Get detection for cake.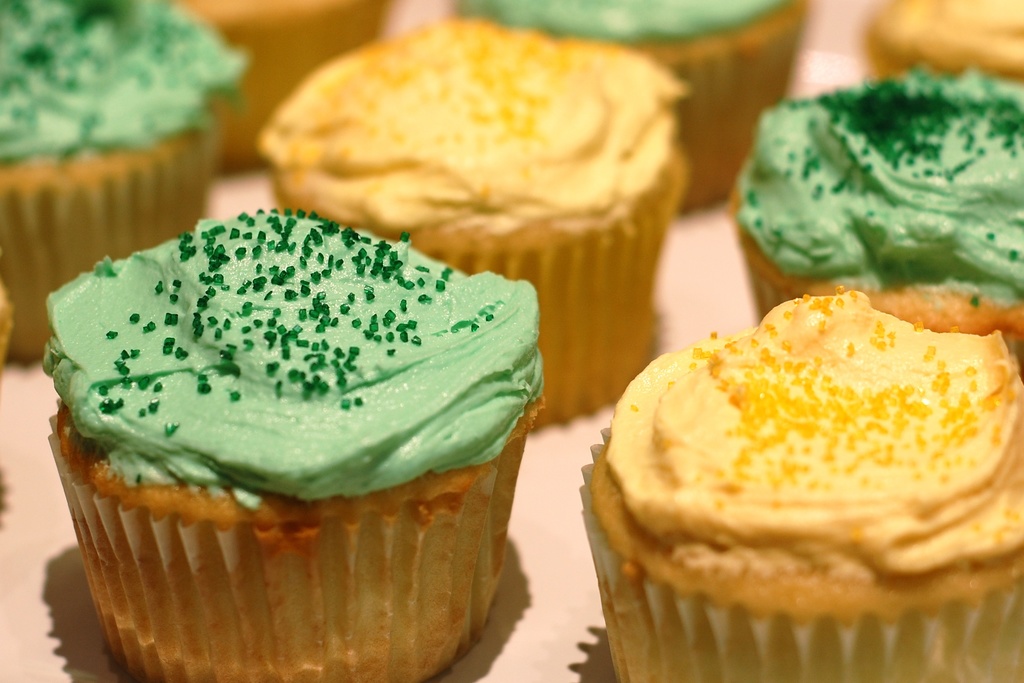
Detection: rect(0, 0, 263, 365).
